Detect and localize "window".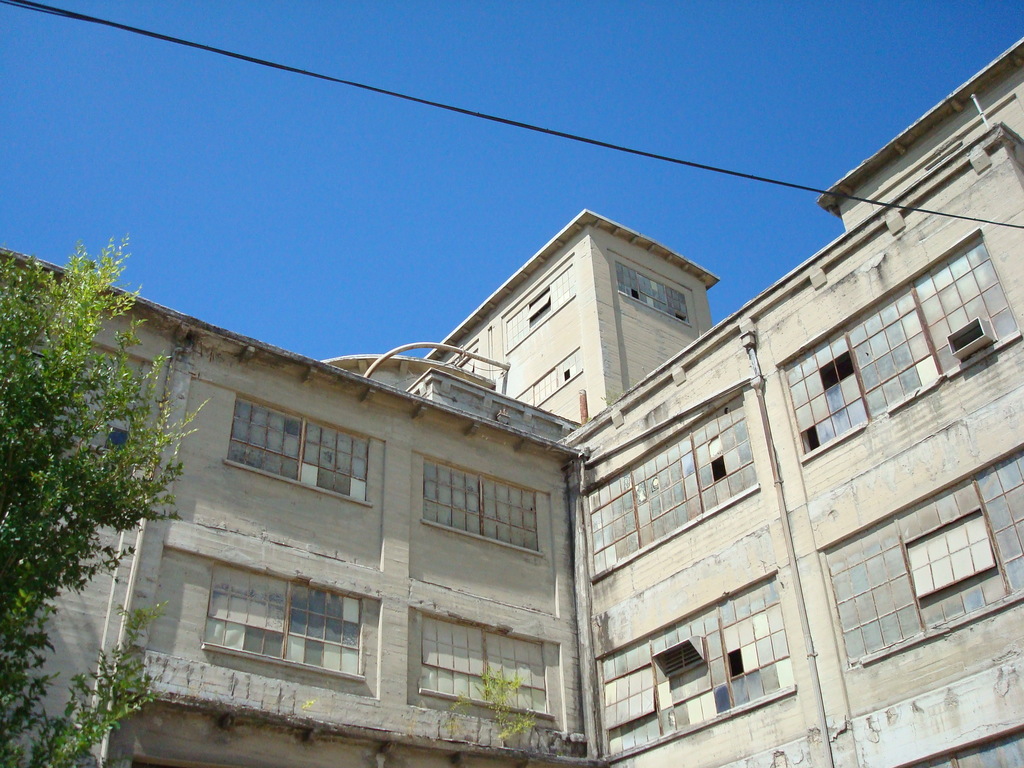
Localized at [left=514, top=346, right=581, bottom=404].
